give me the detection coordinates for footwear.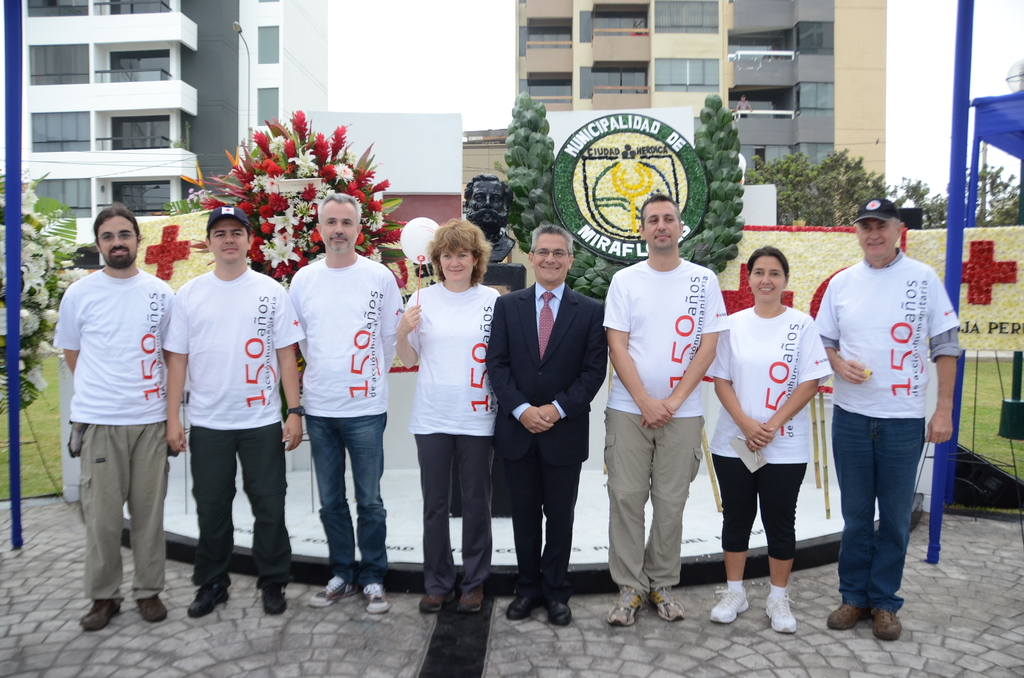
364:586:385:615.
